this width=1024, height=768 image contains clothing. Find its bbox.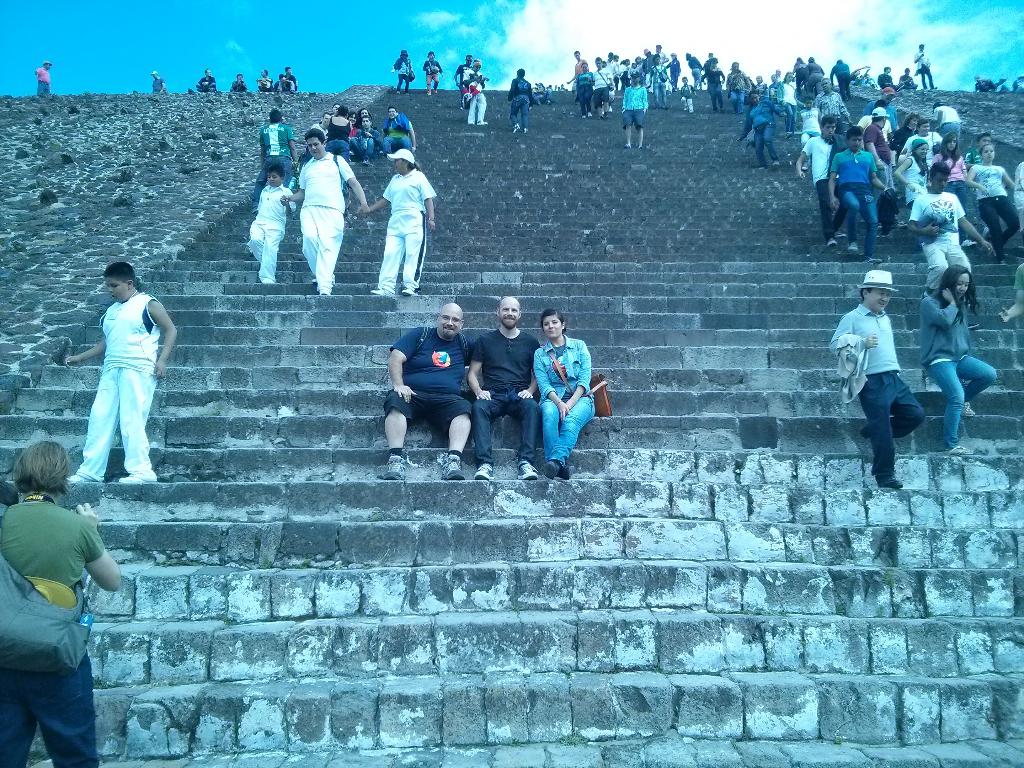
l=261, t=122, r=297, b=183.
